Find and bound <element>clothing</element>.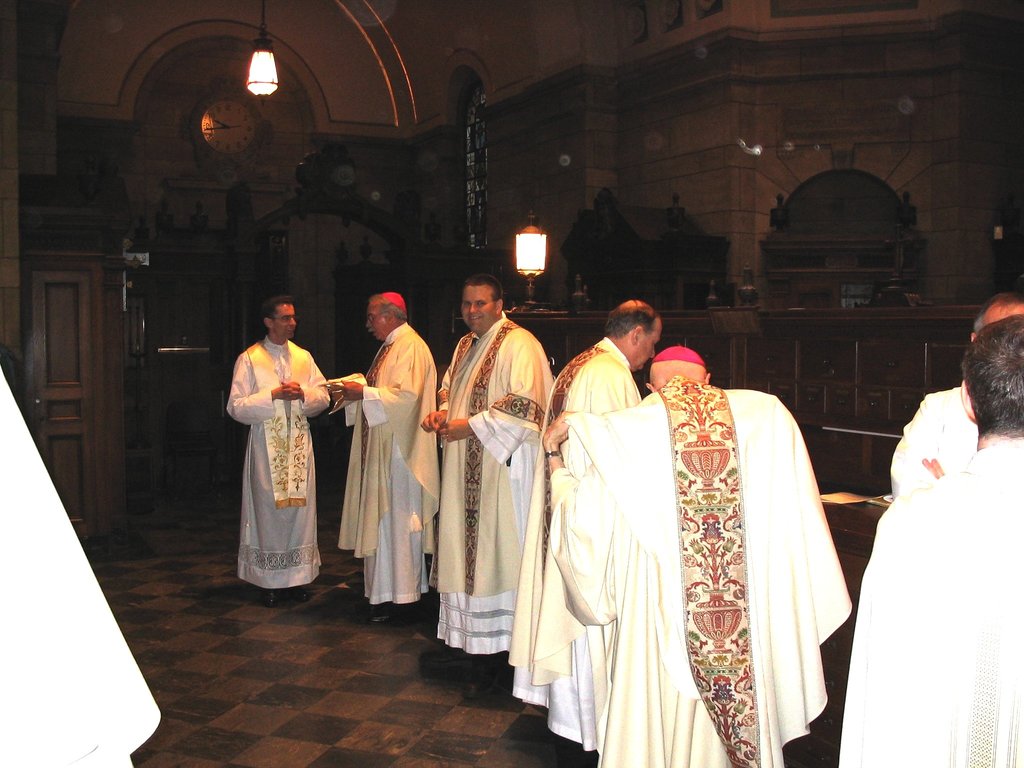
Bound: rect(888, 383, 980, 492).
